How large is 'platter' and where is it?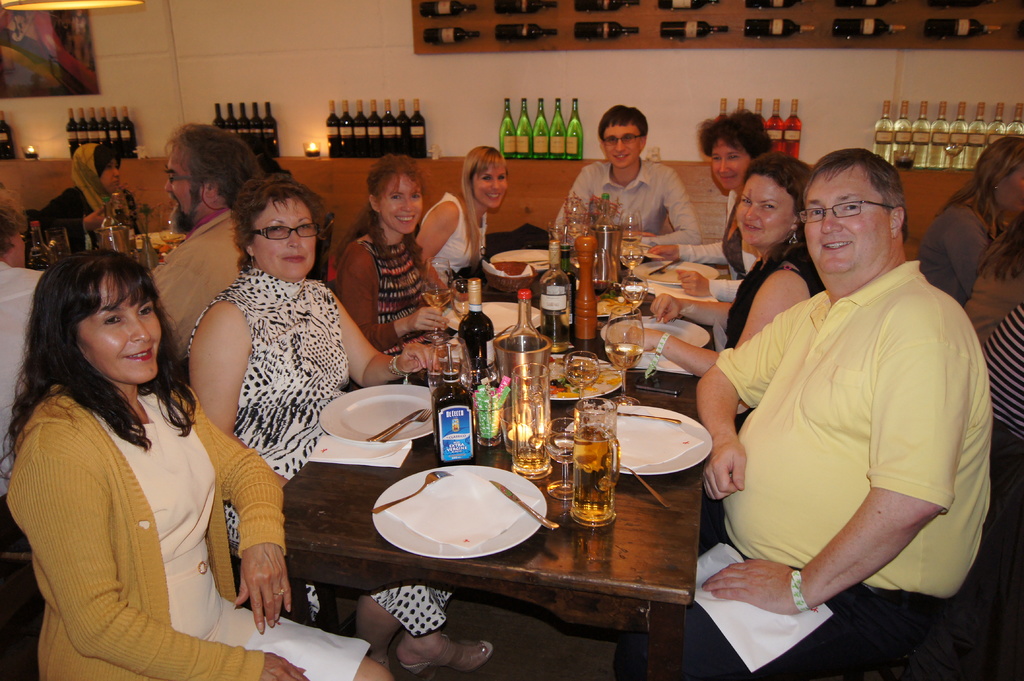
Bounding box: (488,250,554,268).
